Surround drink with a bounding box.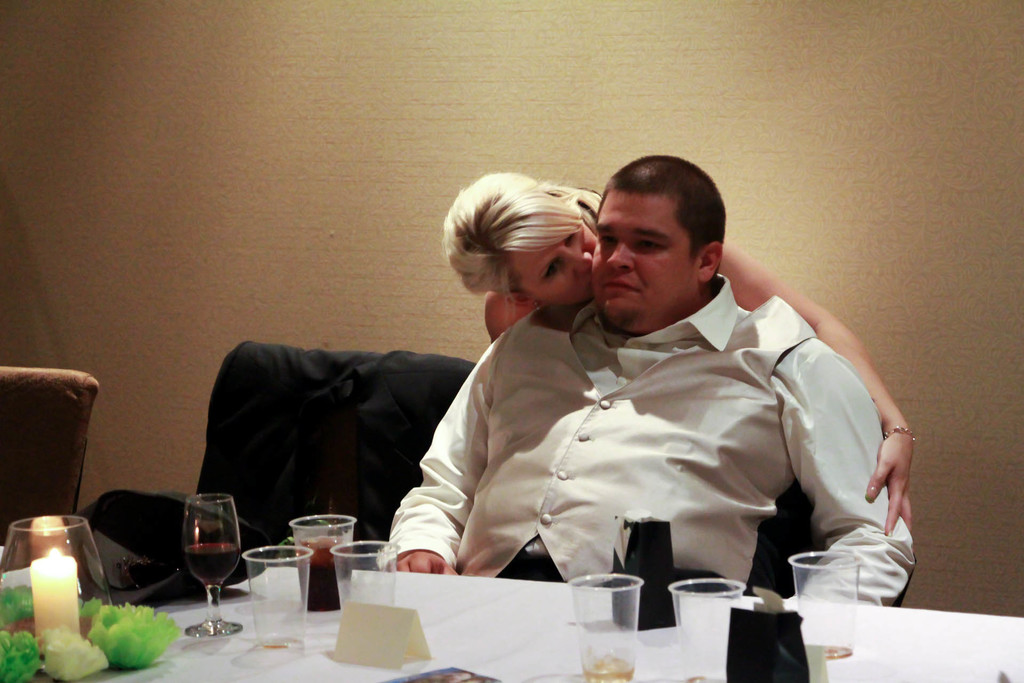
x1=580, y1=657, x2=633, y2=682.
